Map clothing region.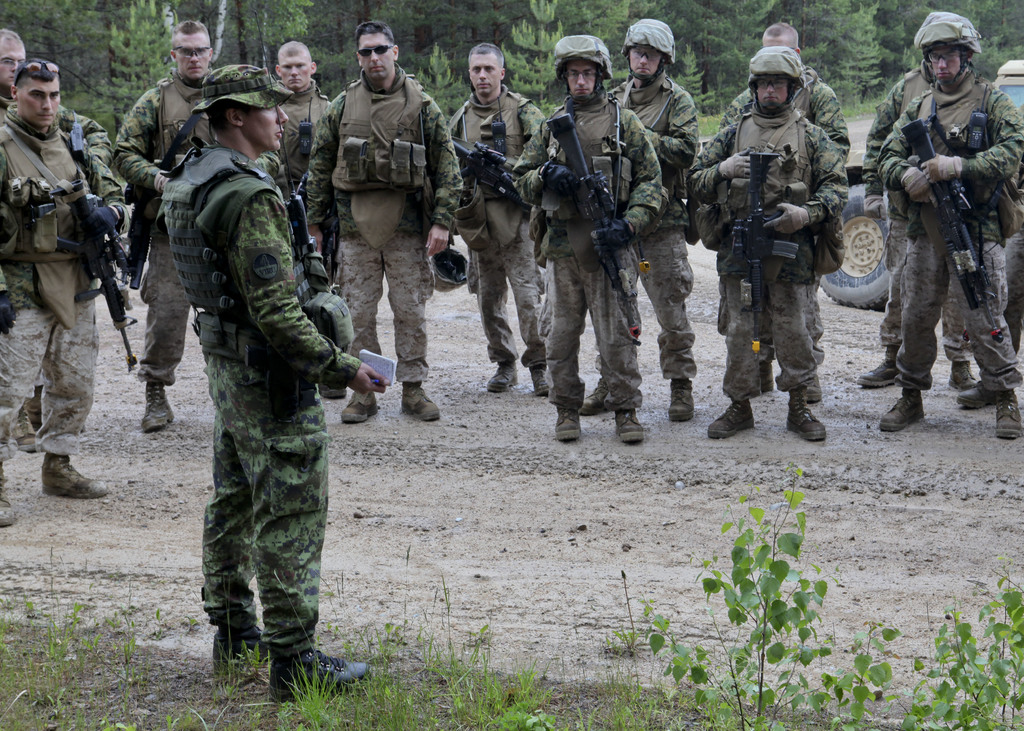
Mapped to rect(602, 80, 698, 382).
